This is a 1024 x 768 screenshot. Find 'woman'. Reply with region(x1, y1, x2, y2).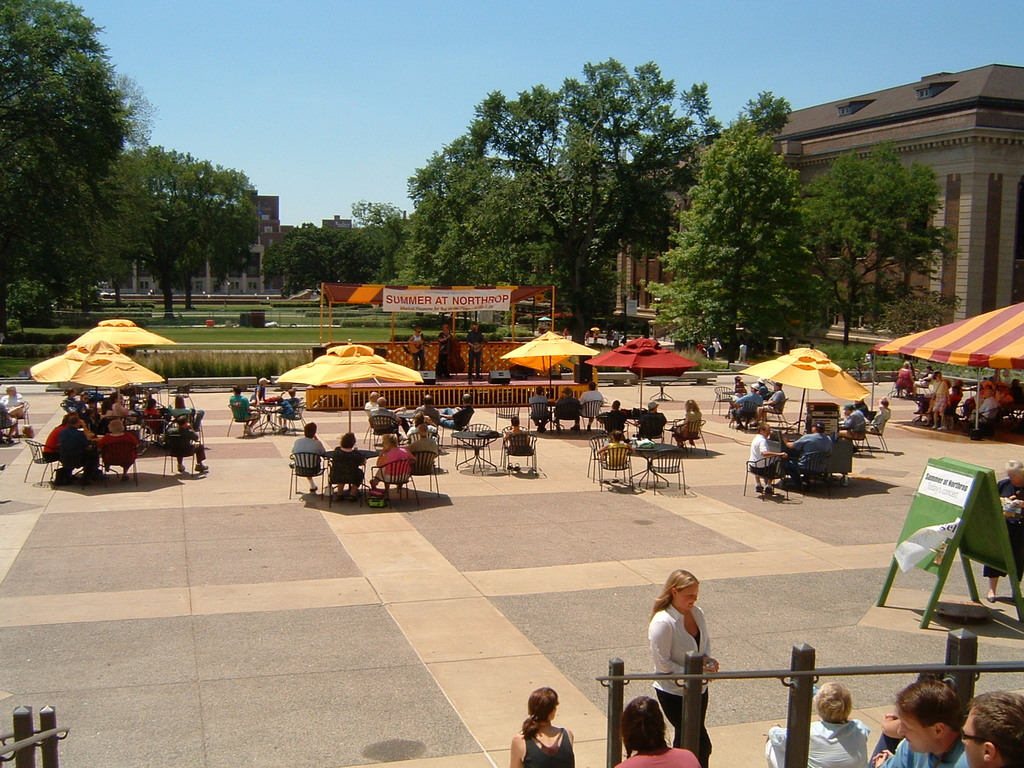
region(365, 435, 420, 496).
